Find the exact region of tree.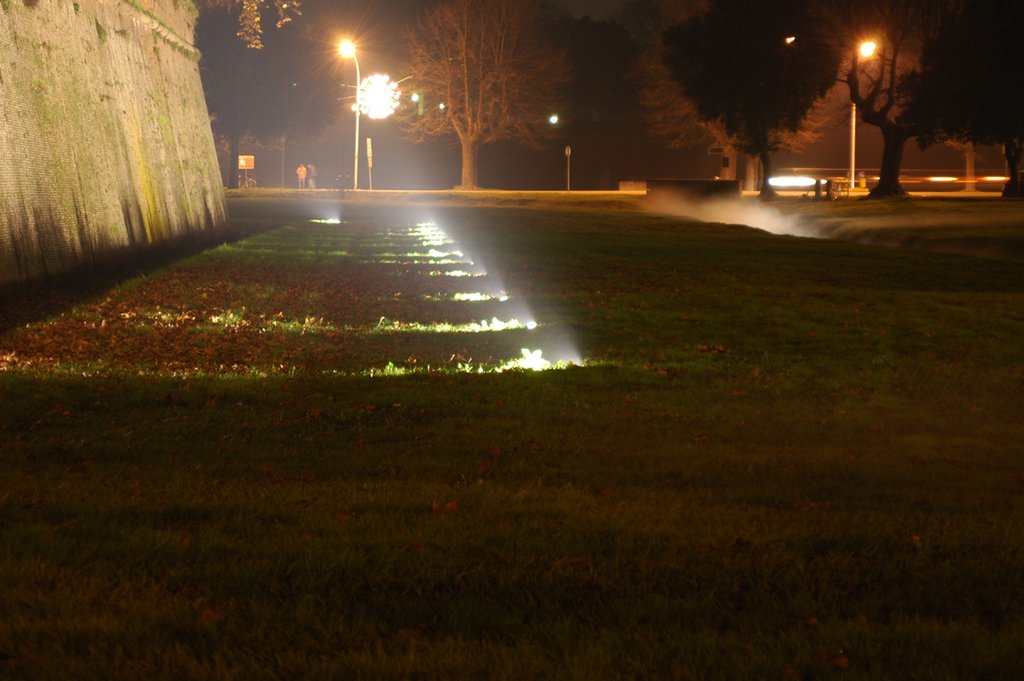
Exact region: box=[847, 0, 1023, 212].
